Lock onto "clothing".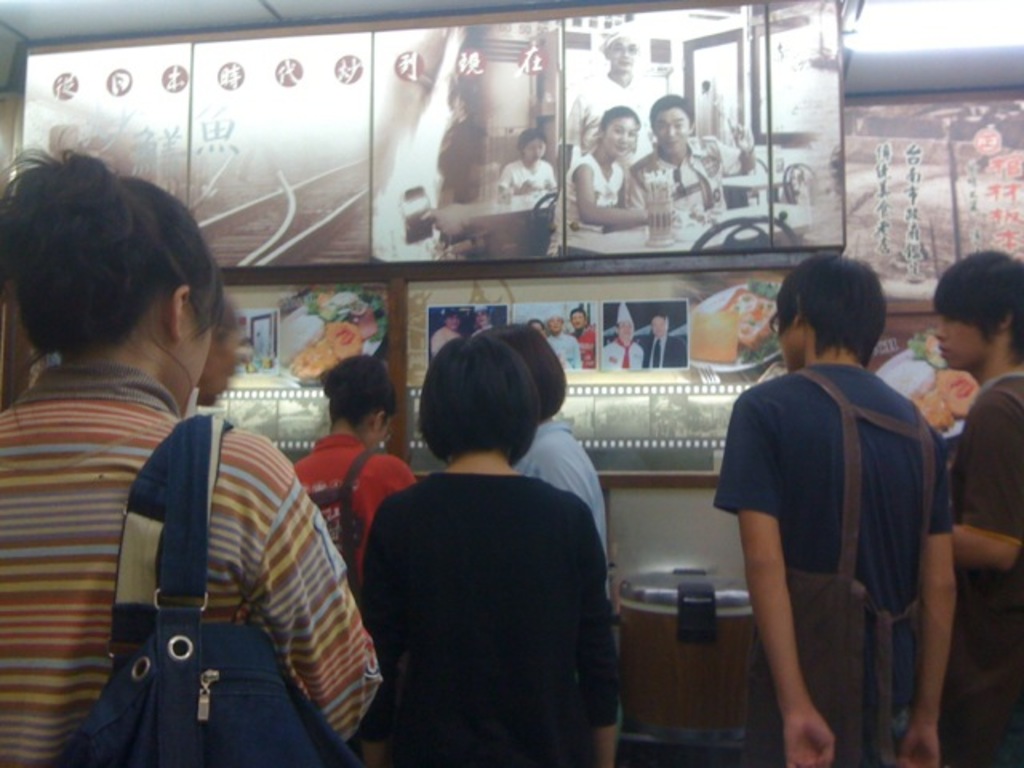
Locked: bbox=[432, 326, 466, 357].
